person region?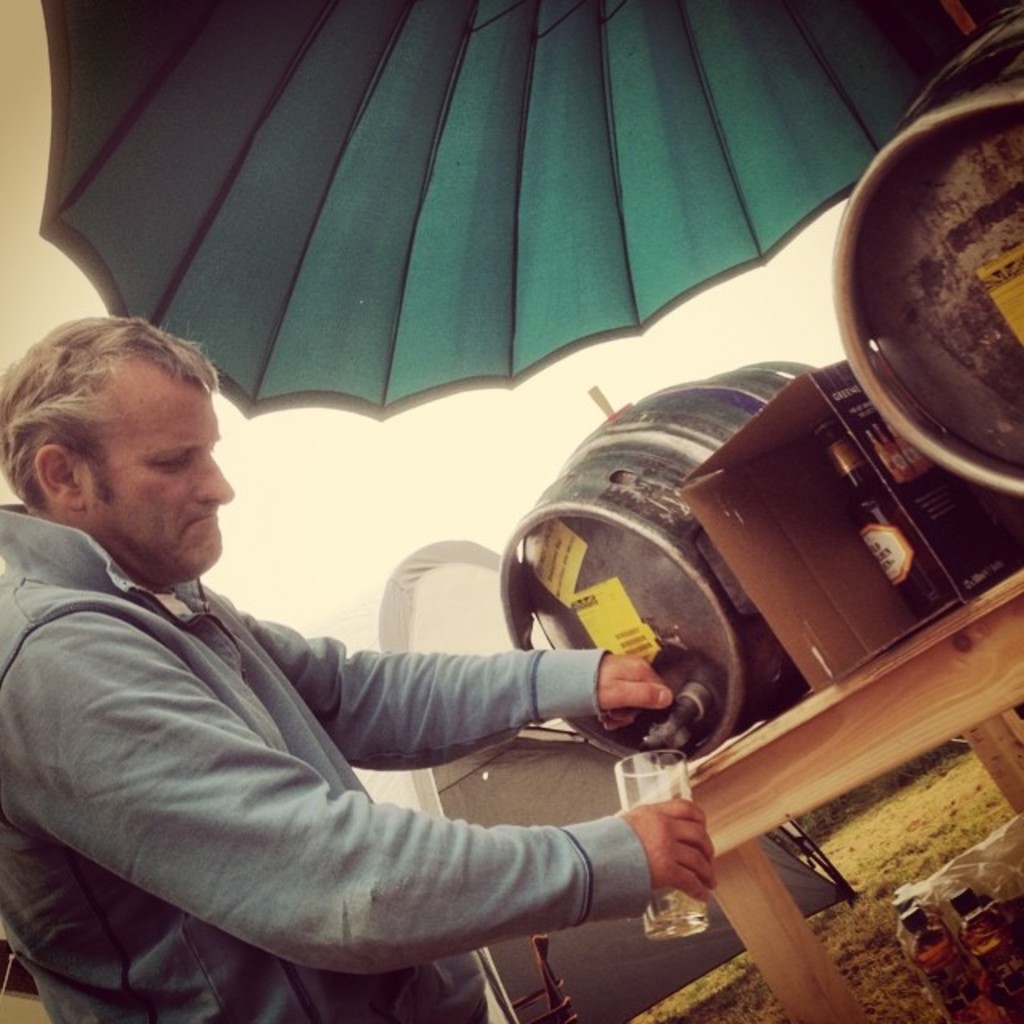
pyautogui.locateOnScreen(8, 355, 741, 1023)
